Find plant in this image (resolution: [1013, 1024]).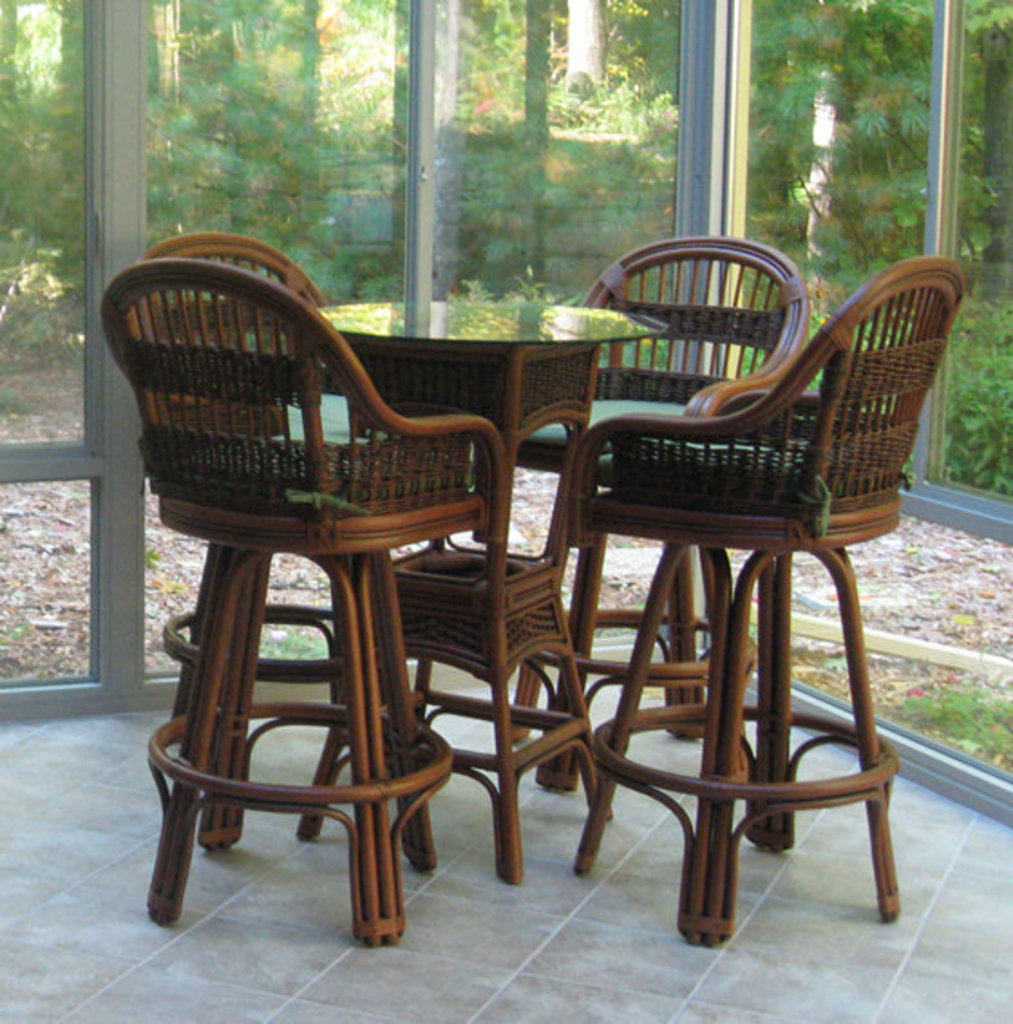
rect(904, 668, 1011, 780).
